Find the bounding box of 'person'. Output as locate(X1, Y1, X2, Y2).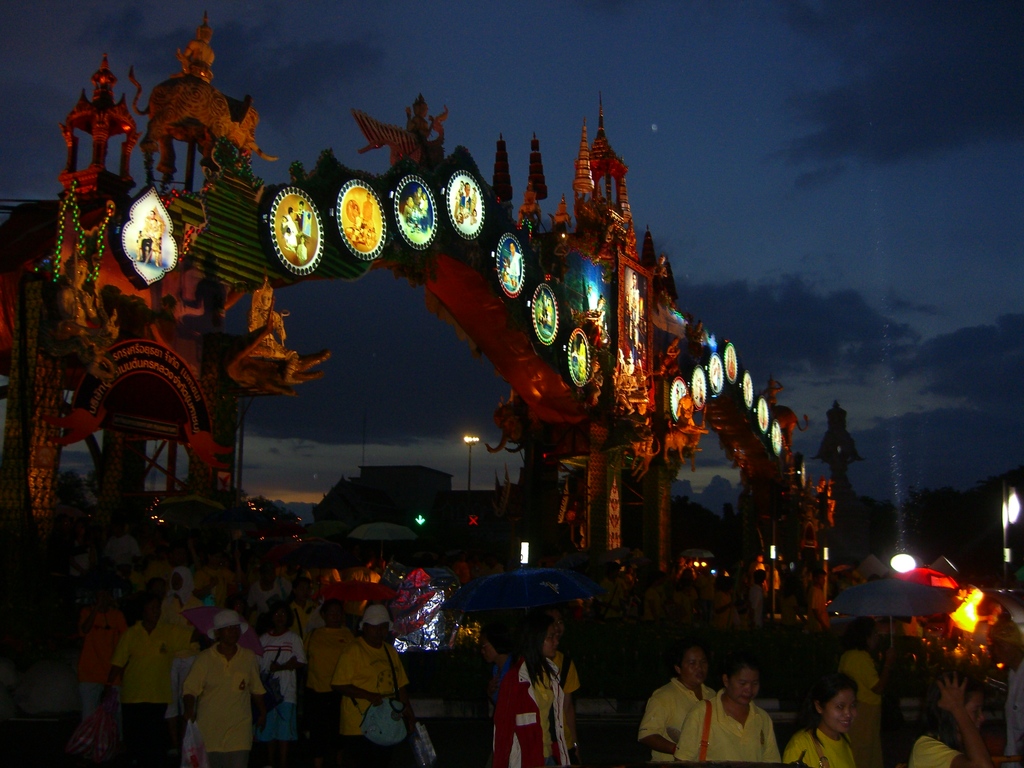
locate(305, 593, 369, 765).
